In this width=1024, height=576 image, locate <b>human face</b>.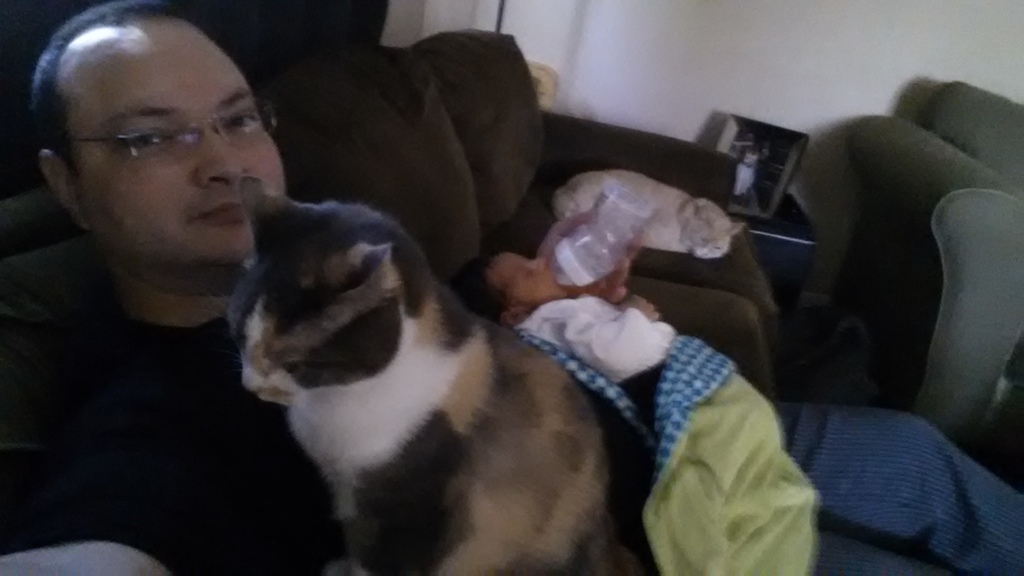
Bounding box: <box>76,25,283,287</box>.
